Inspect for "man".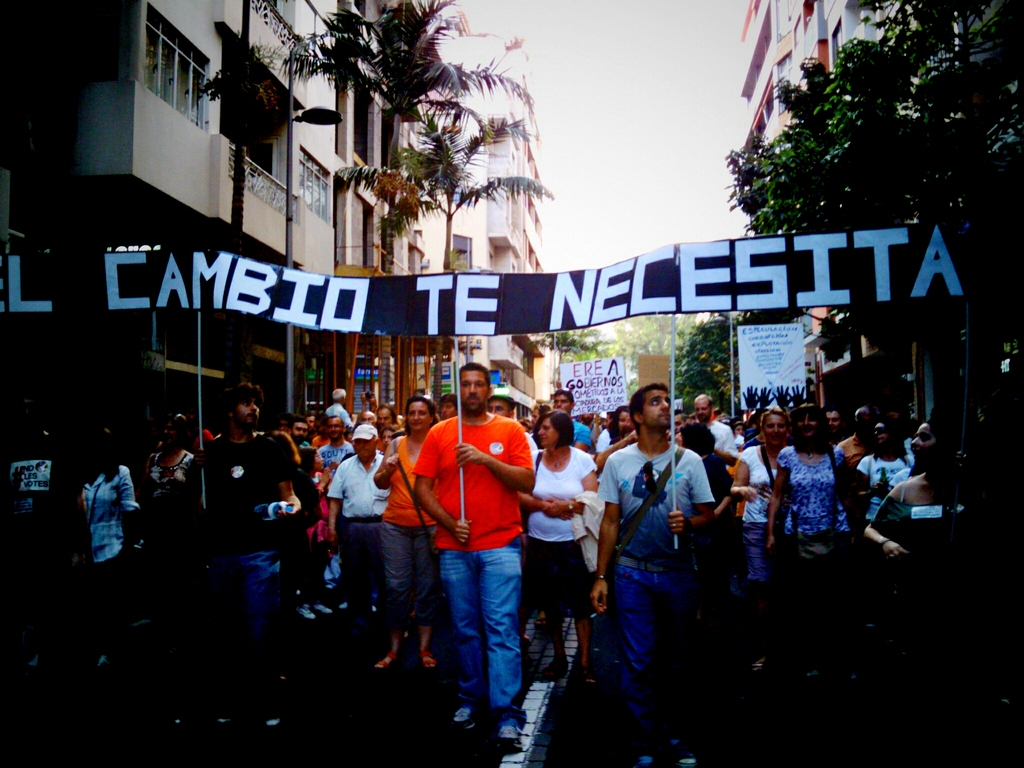
Inspection: 584,379,717,767.
